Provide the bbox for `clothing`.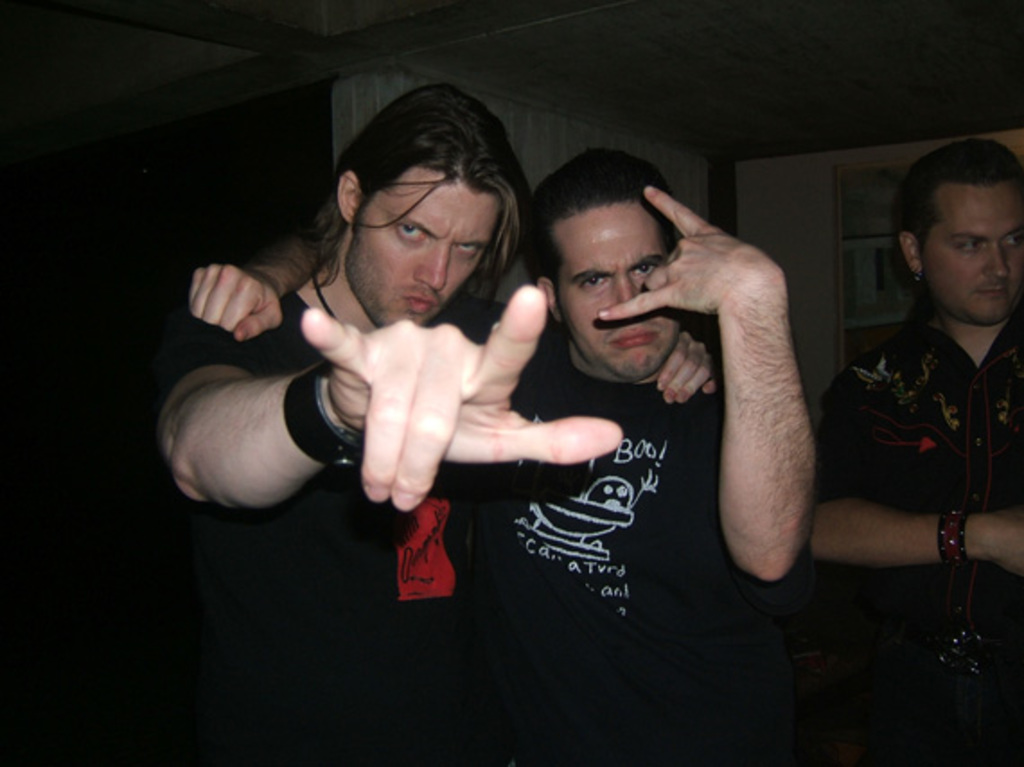
rect(128, 282, 544, 762).
